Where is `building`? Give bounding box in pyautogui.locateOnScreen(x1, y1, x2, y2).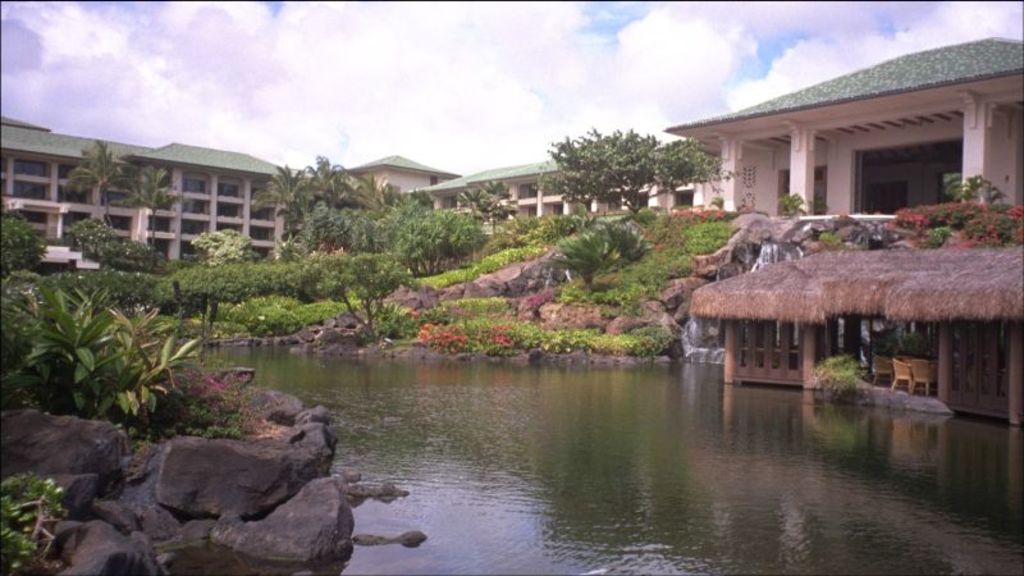
pyautogui.locateOnScreen(1, 116, 297, 261).
